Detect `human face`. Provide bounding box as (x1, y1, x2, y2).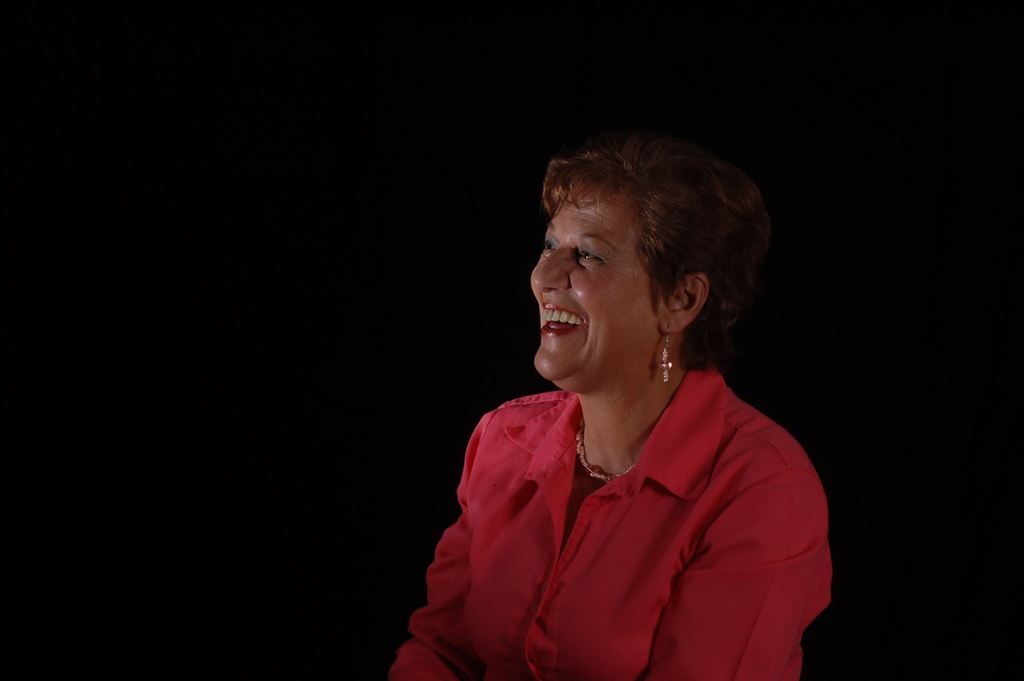
(530, 192, 656, 379).
